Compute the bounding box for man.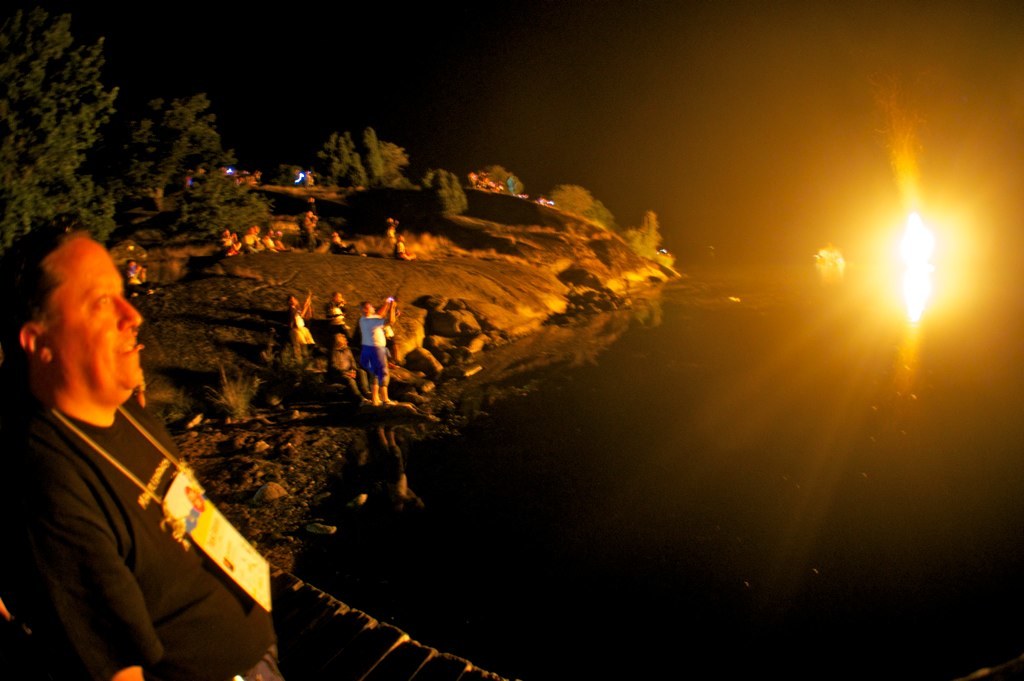
[x1=361, y1=303, x2=397, y2=409].
